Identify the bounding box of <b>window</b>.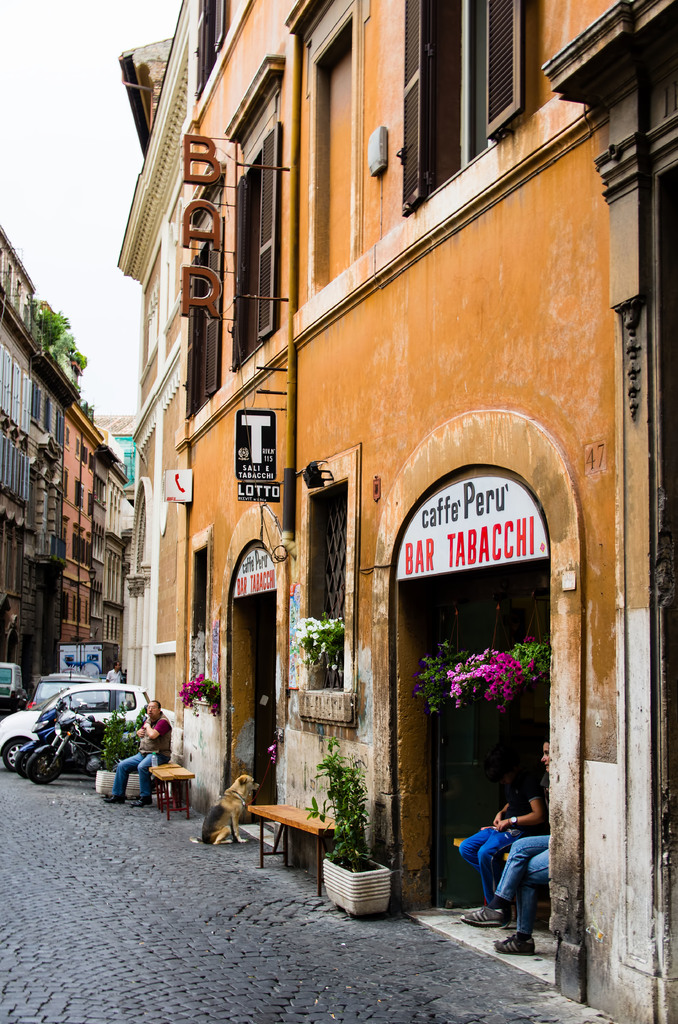
crop(42, 394, 49, 434).
